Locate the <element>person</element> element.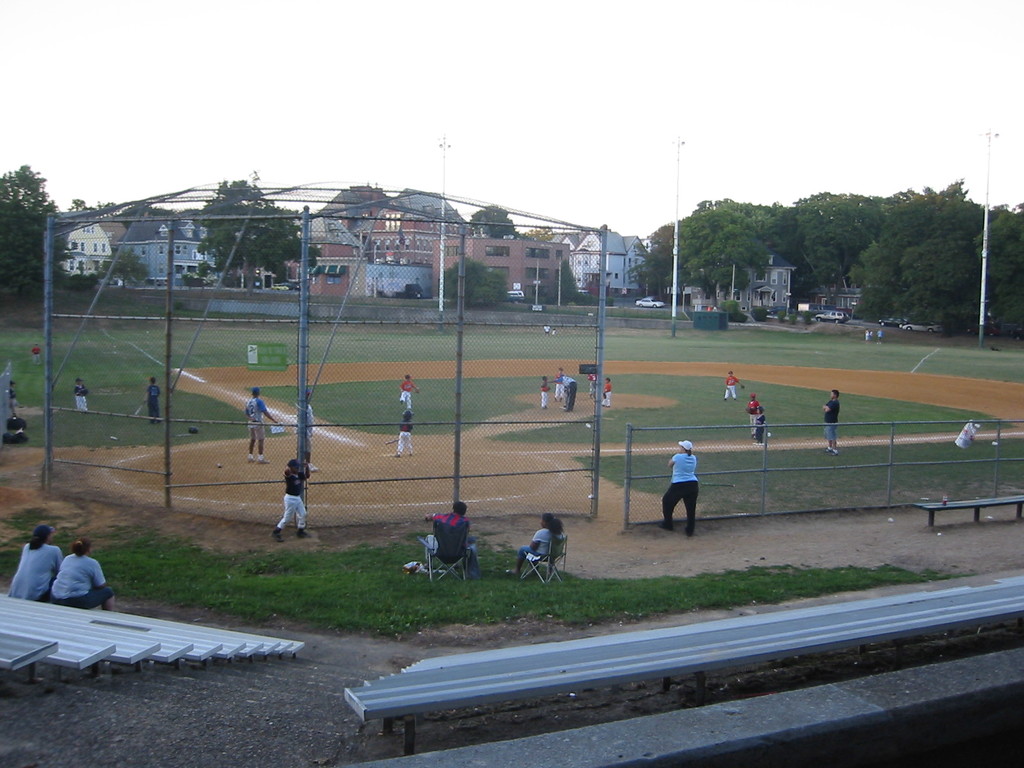
Element bbox: l=742, t=394, r=760, b=436.
